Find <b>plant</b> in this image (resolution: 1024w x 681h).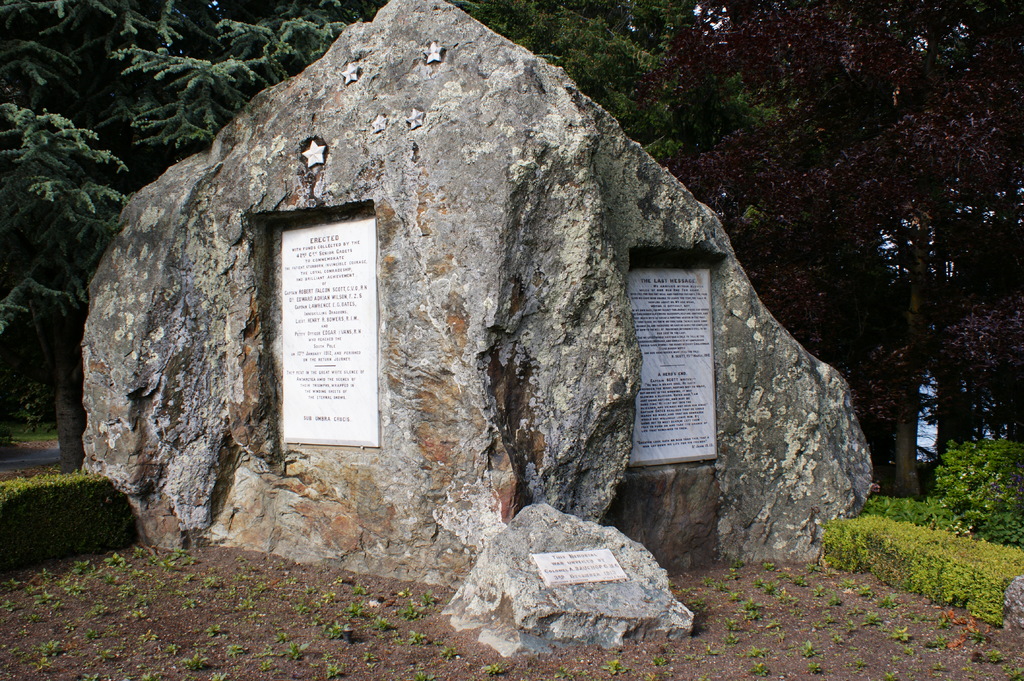
<box>835,634,847,647</box>.
